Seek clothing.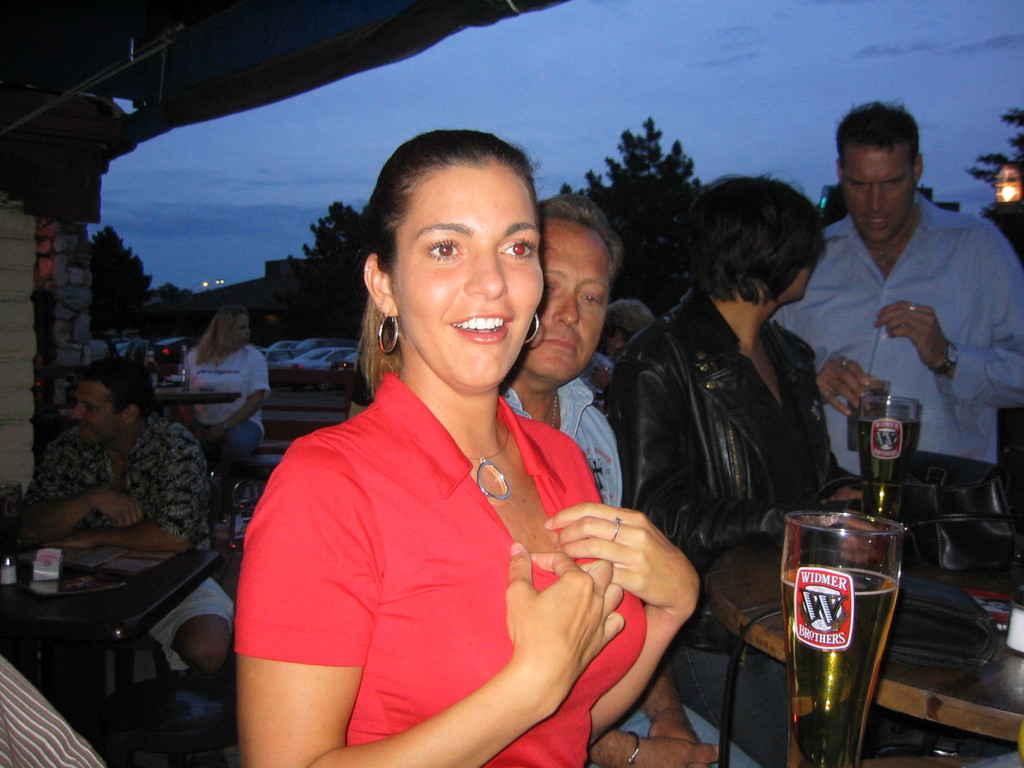
[x1=244, y1=342, x2=649, y2=726].
